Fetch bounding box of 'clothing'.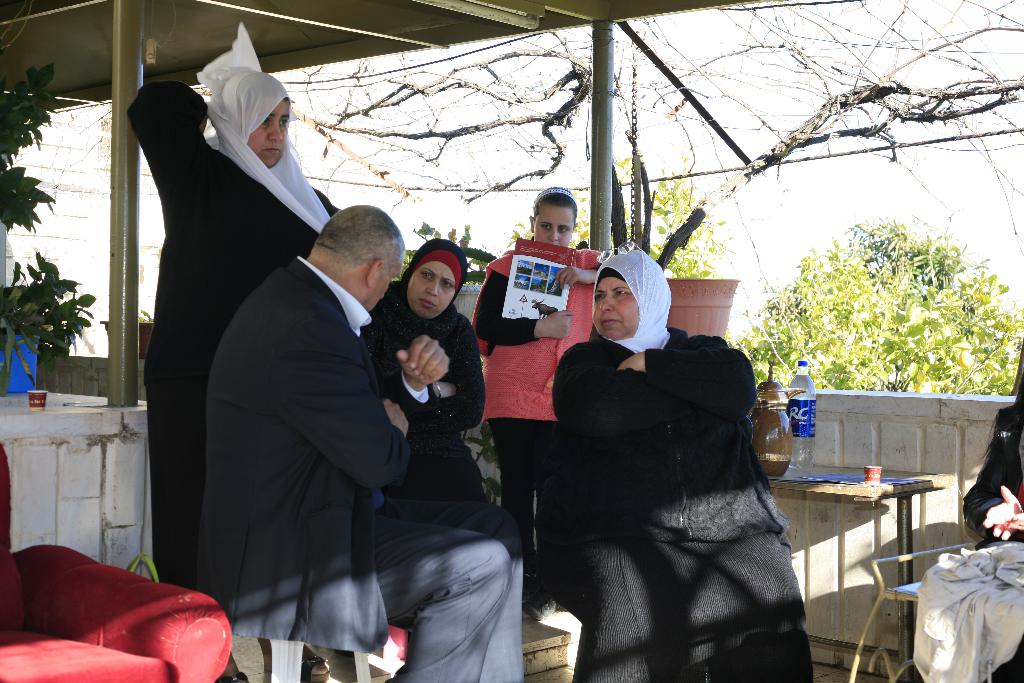
Bbox: <region>463, 242, 618, 538</region>.
